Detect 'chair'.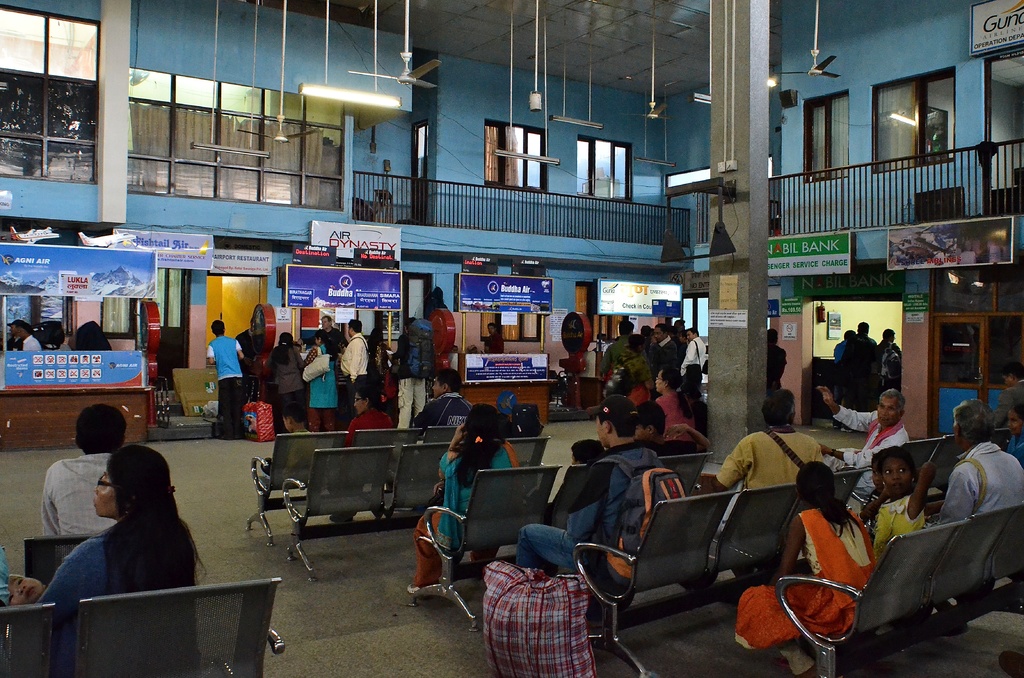
Detected at [x1=20, y1=535, x2=109, y2=594].
